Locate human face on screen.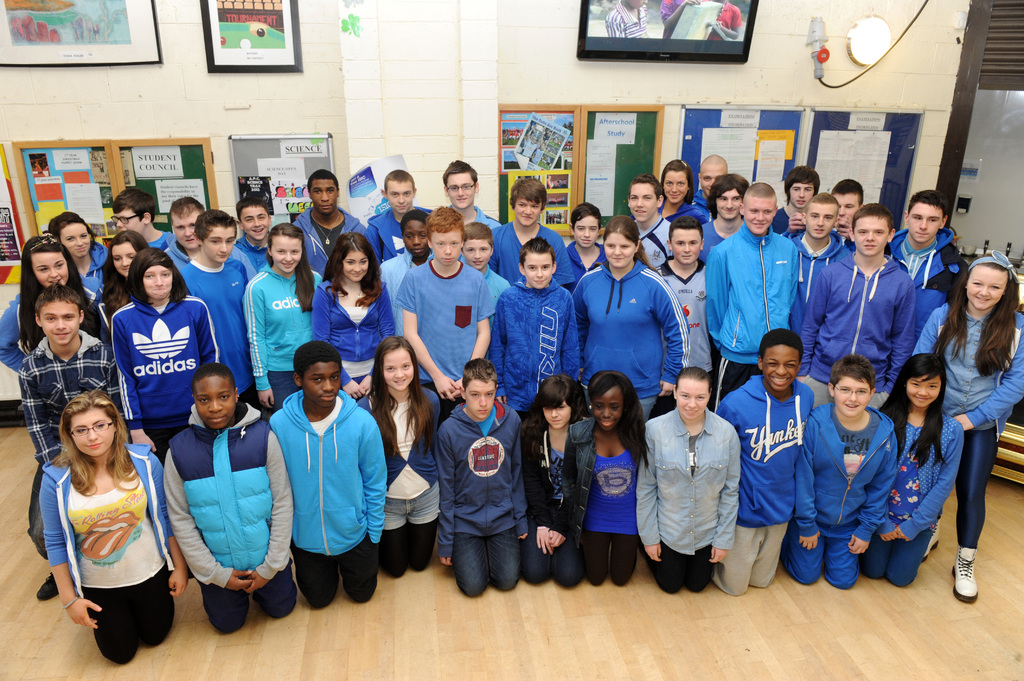
On screen at x1=542 y1=397 x2=573 y2=428.
